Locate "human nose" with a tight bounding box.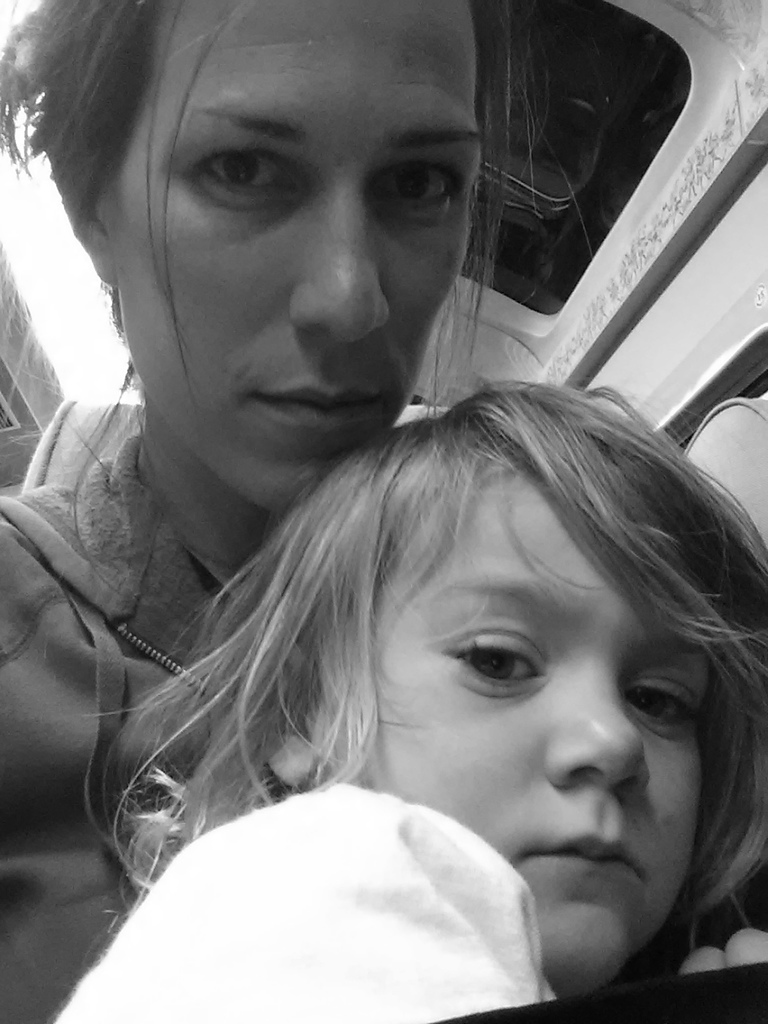
bbox=(288, 172, 392, 341).
